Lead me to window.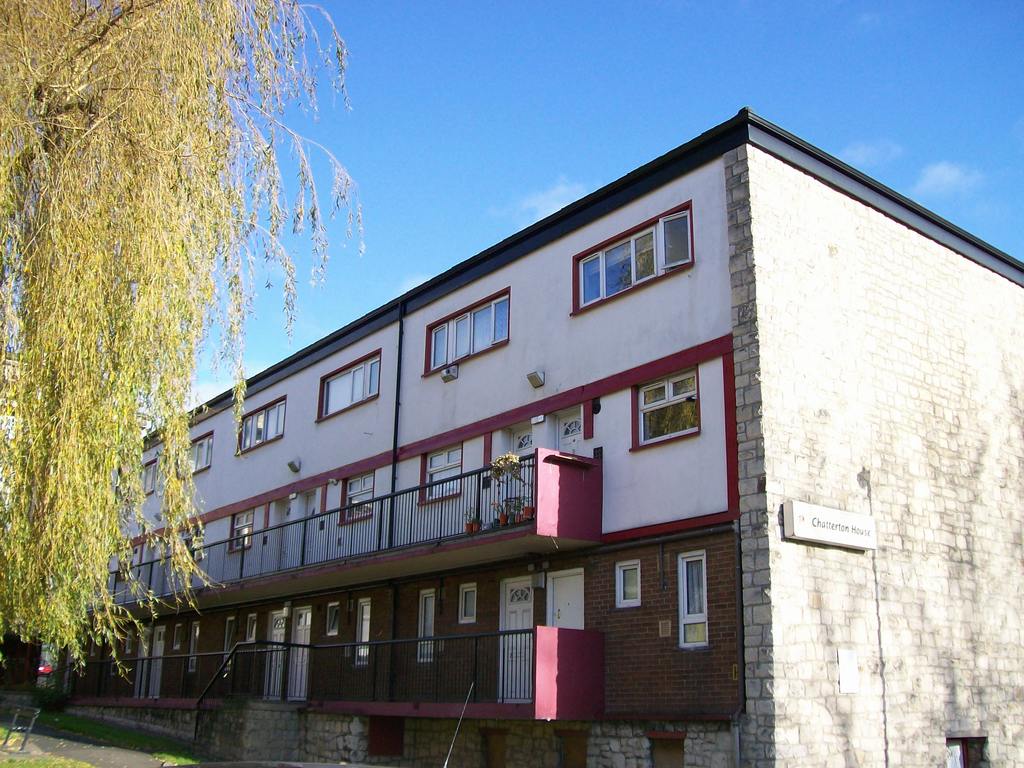
Lead to {"x1": 193, "y1": 435, "x2": 214, "y2": 470}.
